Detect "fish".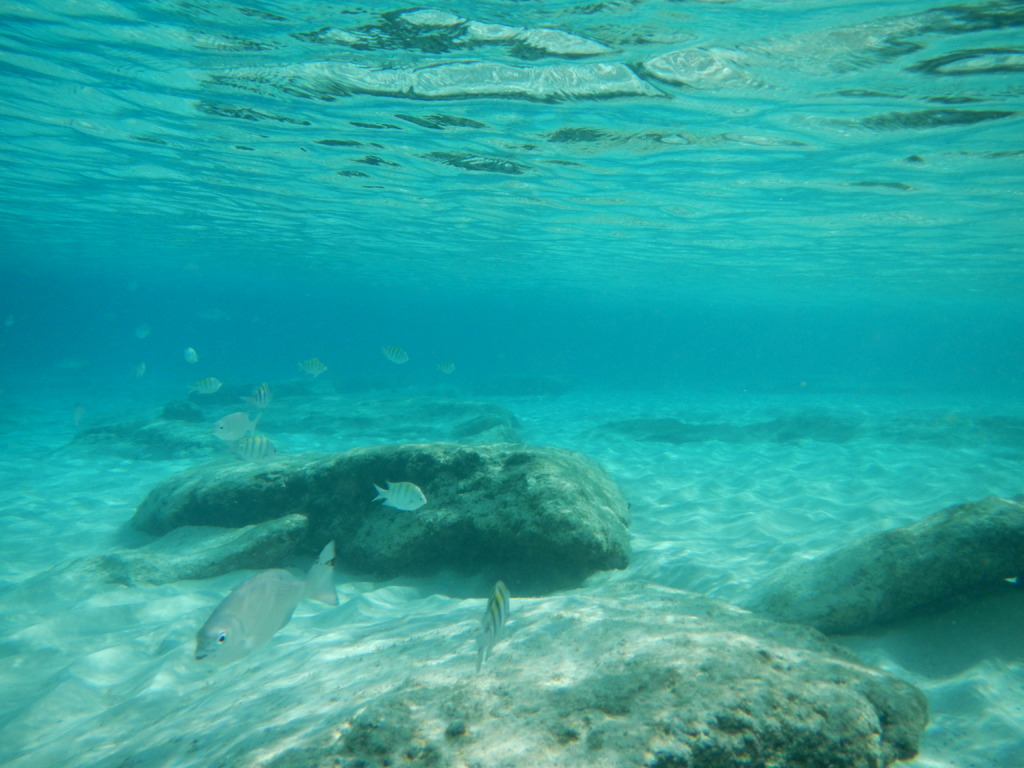
Detected at <bbox>241, 435, 272, 452</bbox>.
